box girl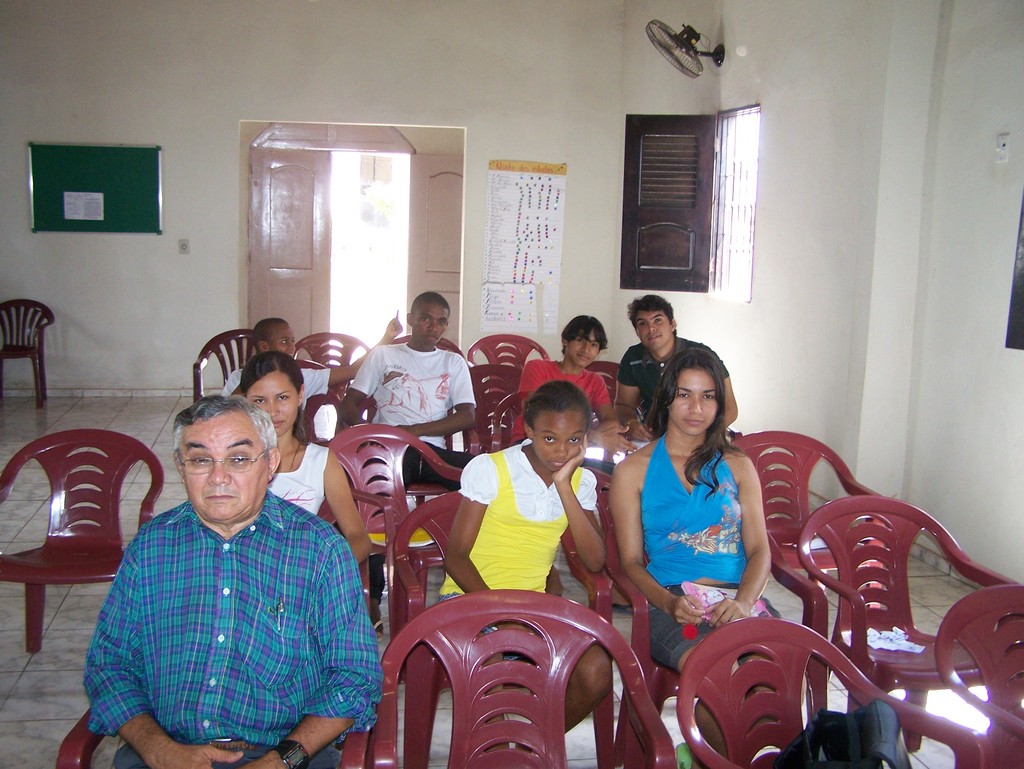
440, 381, 607, 741
